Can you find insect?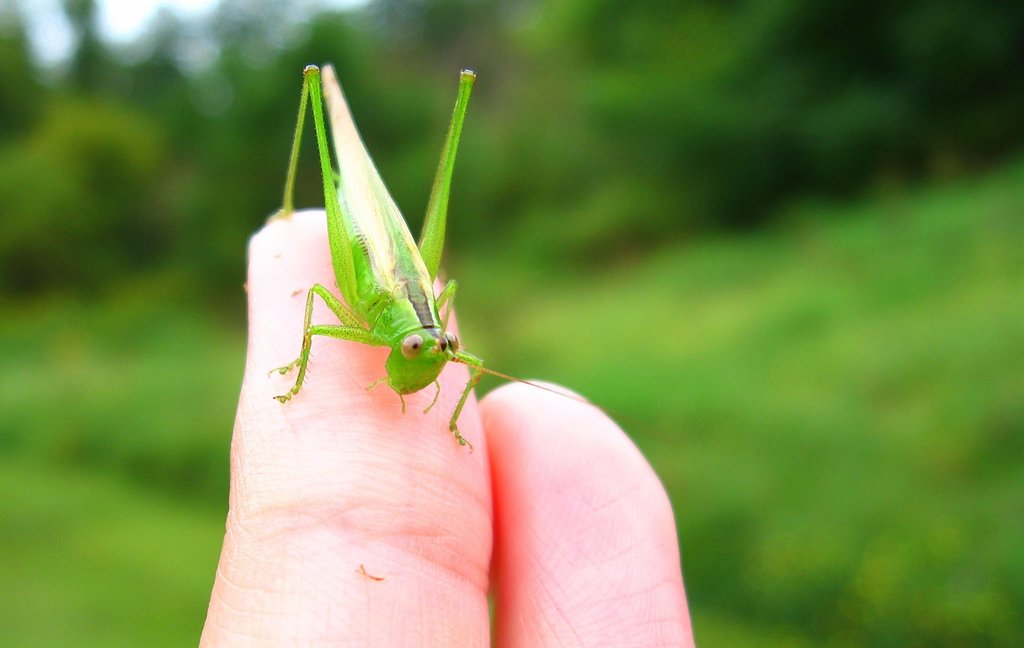
Yes, bounding box: select_region(266, 66, 611, 451).
